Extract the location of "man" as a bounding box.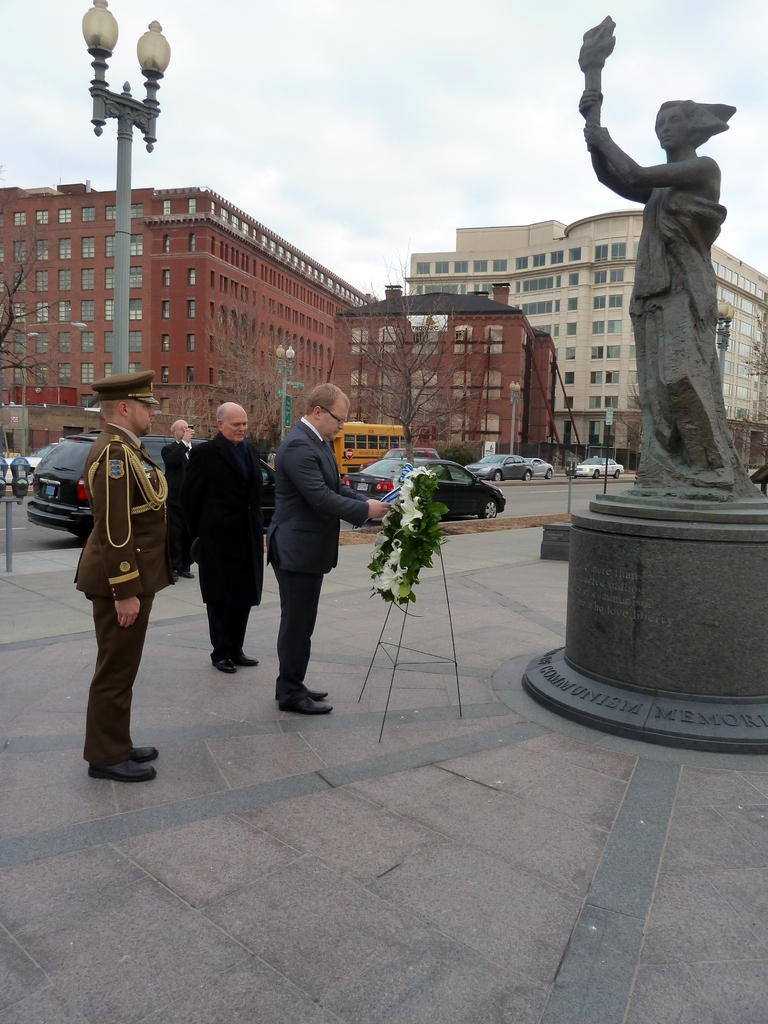
{"x1": 269, "y1": 377, "x2": 390, "y2": 713}.
